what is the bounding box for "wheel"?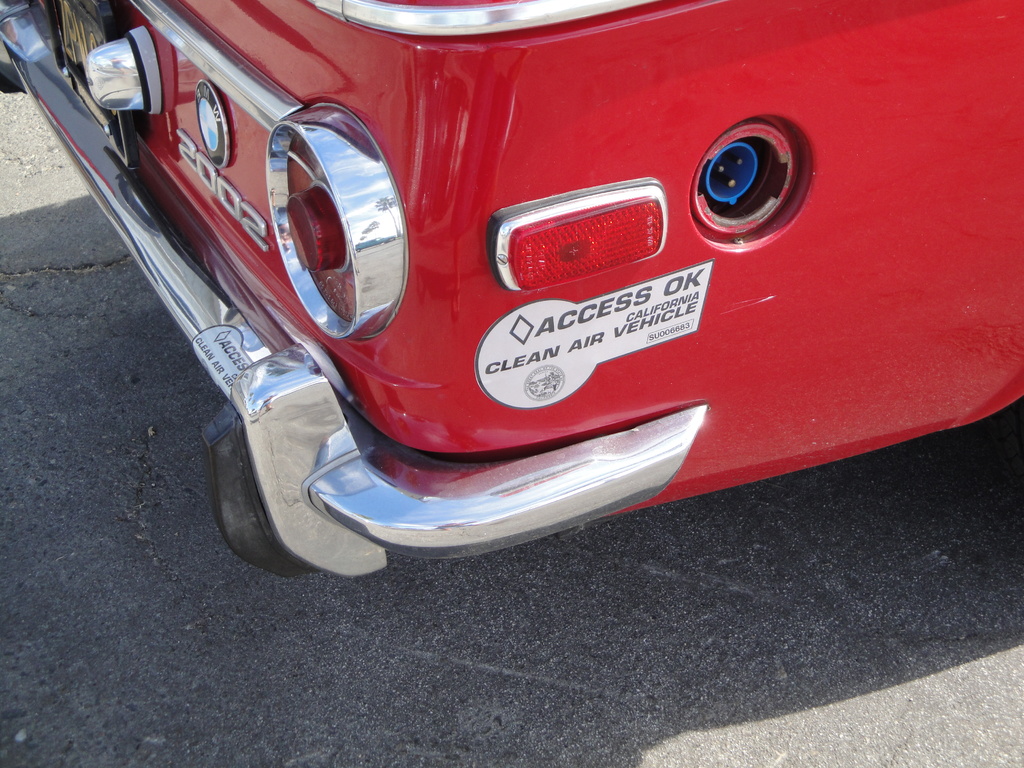
bbox(524, 365, 564, 400).
